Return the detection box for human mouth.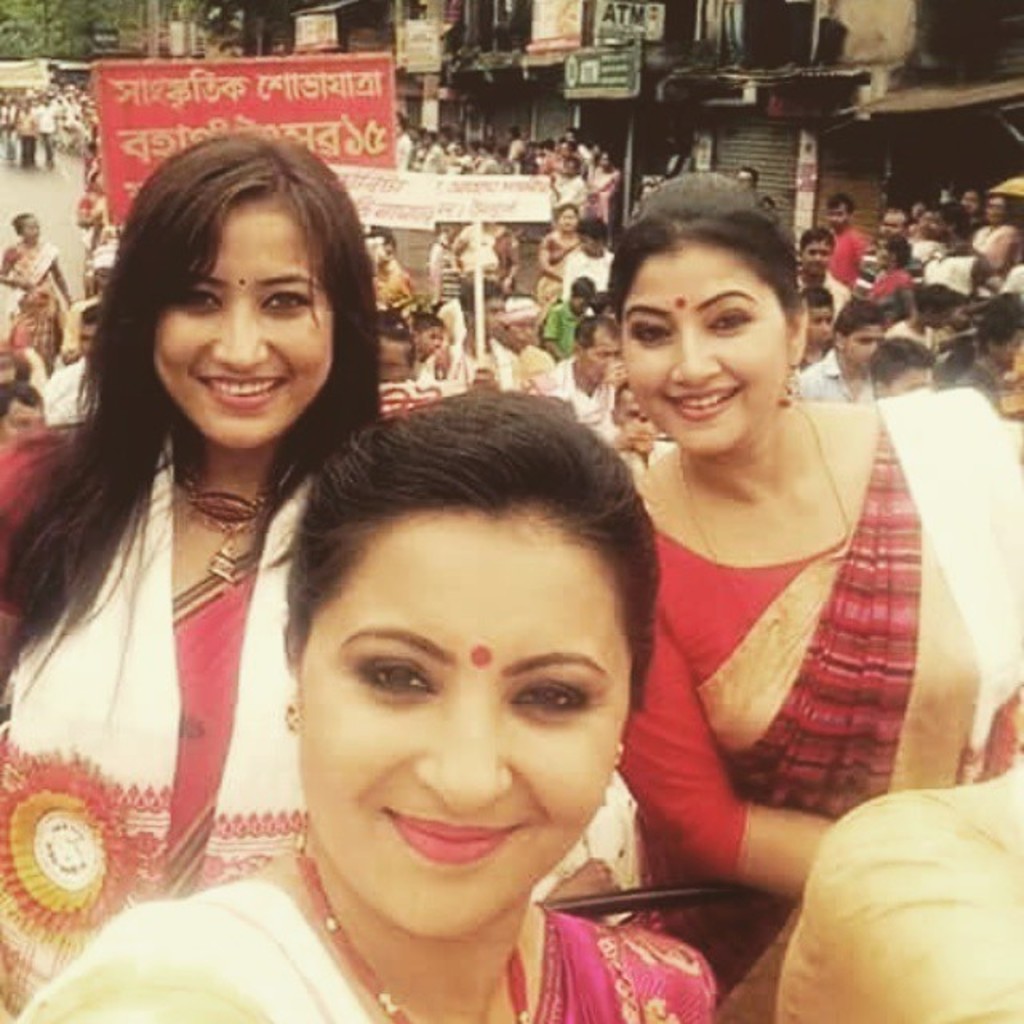
Rect(195, 373, 294, 403).
